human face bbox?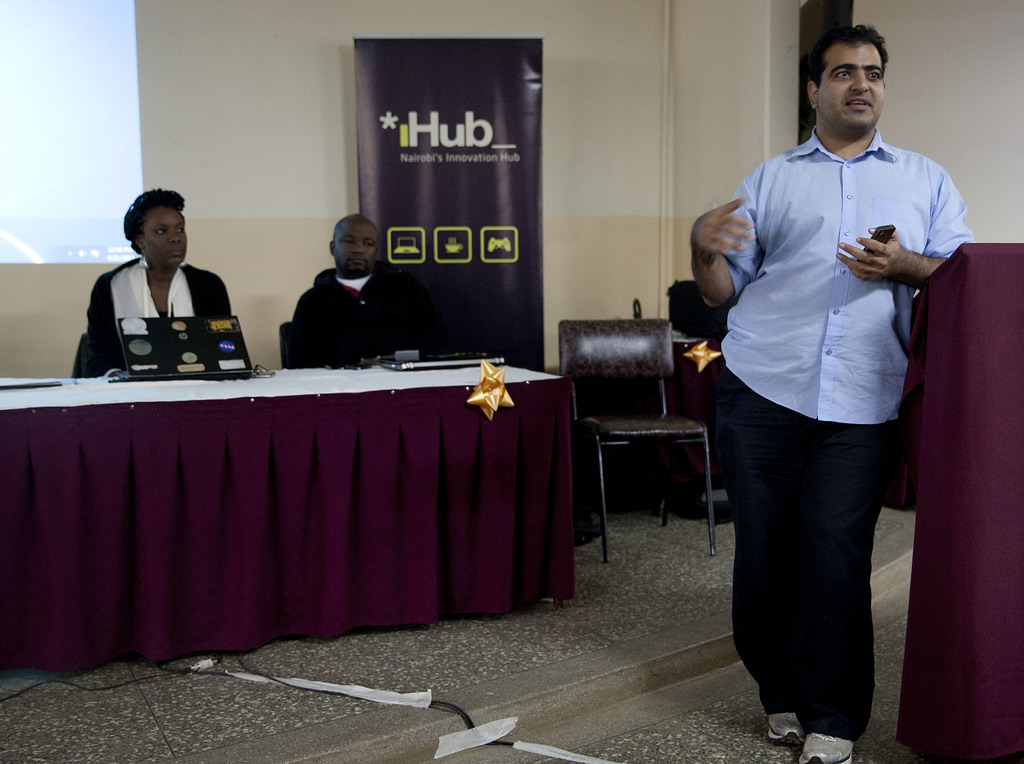
<bbox>142, 208, 188, 266</bbox>
